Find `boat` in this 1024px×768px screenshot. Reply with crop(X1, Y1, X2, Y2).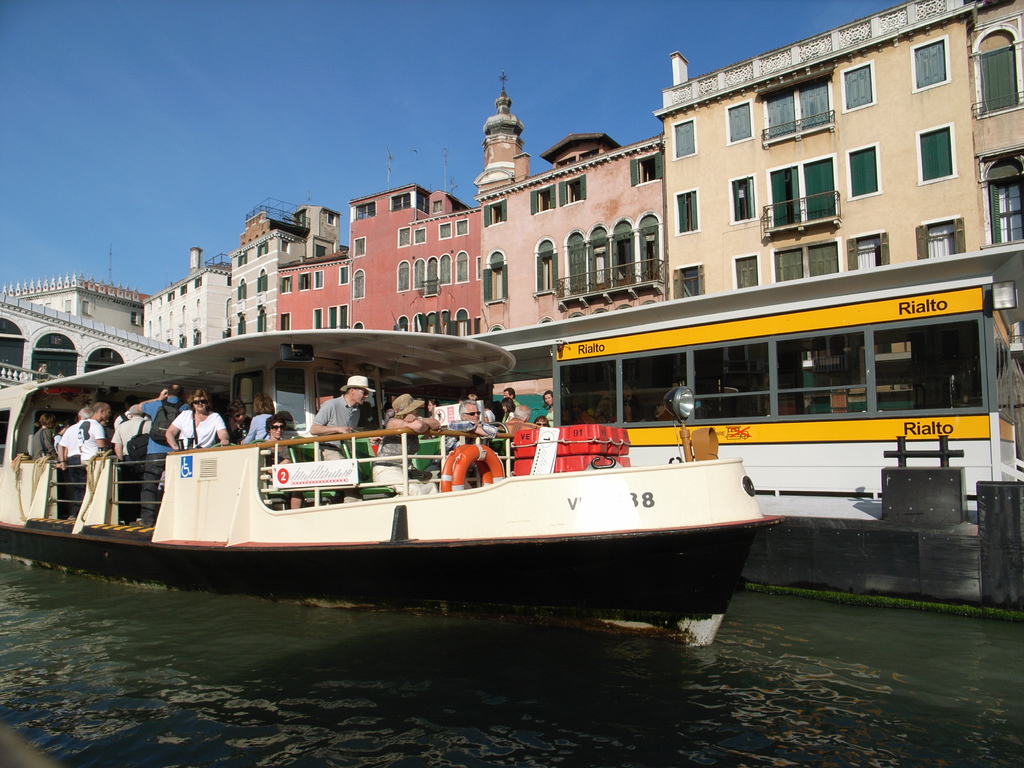
crop(0, 319, 796, 644).
